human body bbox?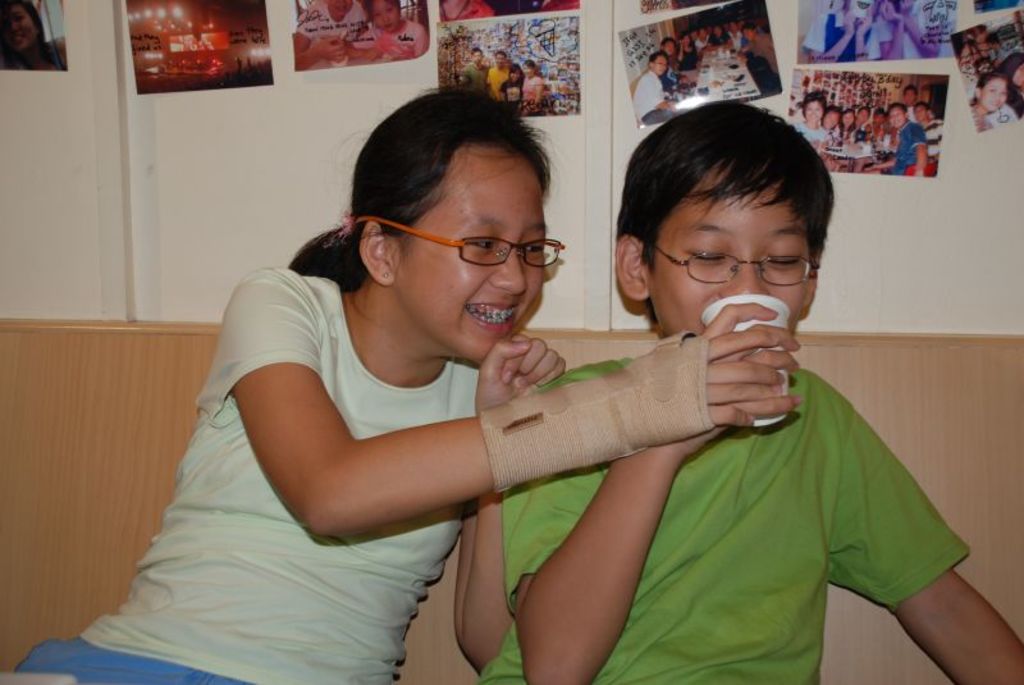
[677, 27, 701, 63]
